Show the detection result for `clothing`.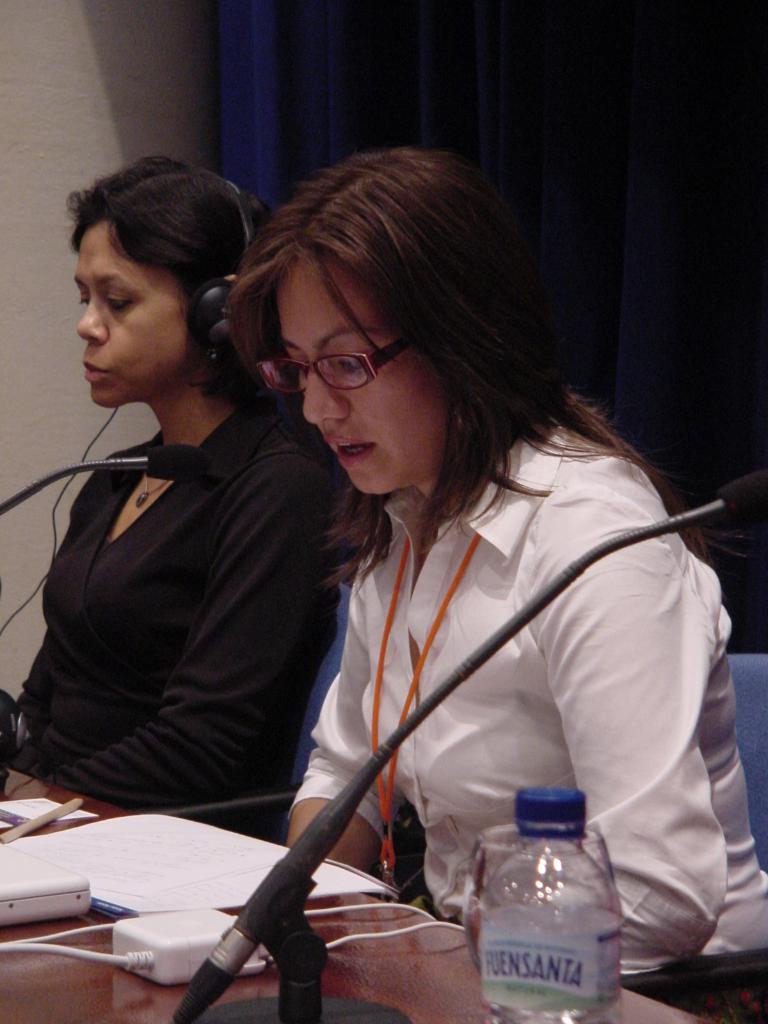
279 398 767 1023.
